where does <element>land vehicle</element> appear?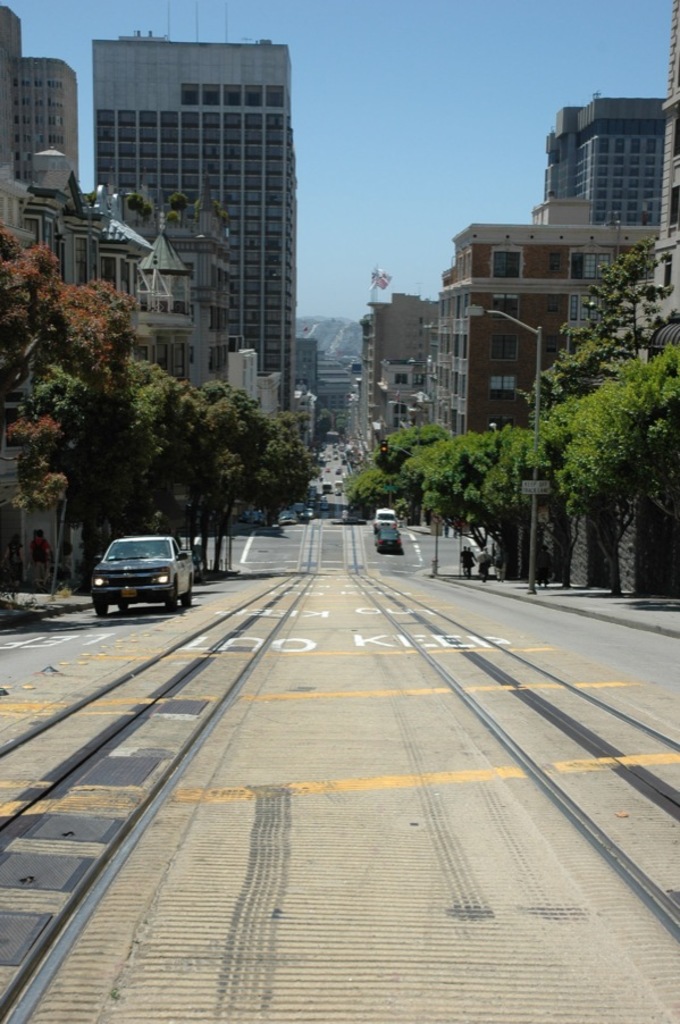
Appears at Rect(377, 531, 395, 548).
